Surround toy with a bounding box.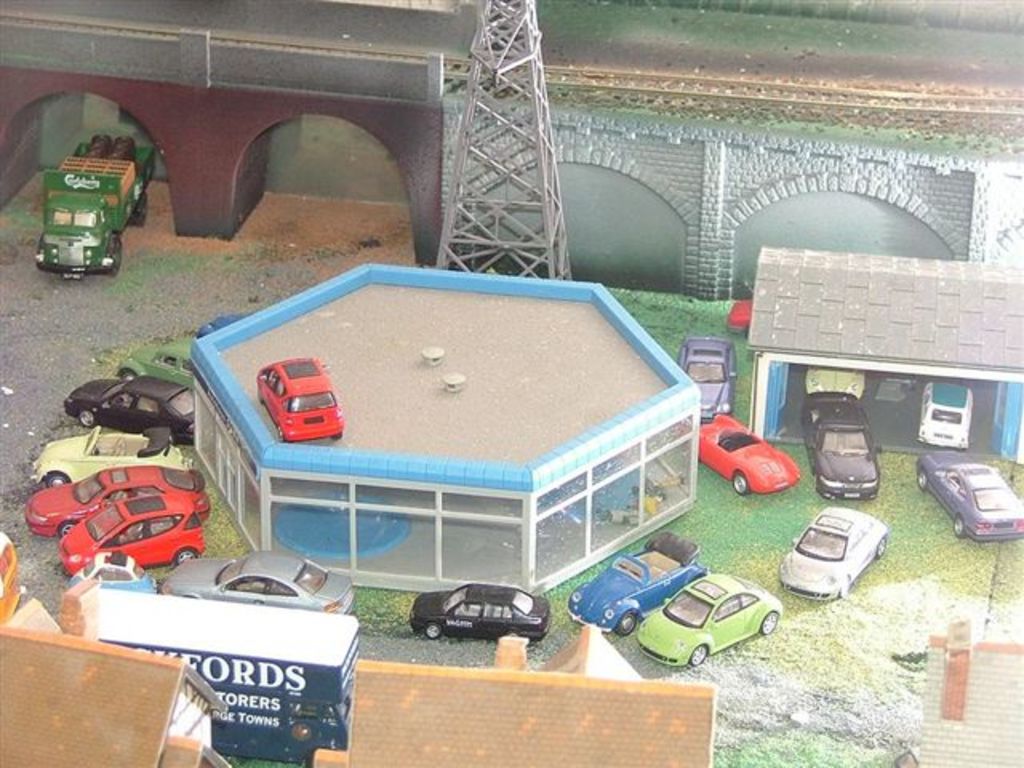
Rect(21, 106, 150, 272).
